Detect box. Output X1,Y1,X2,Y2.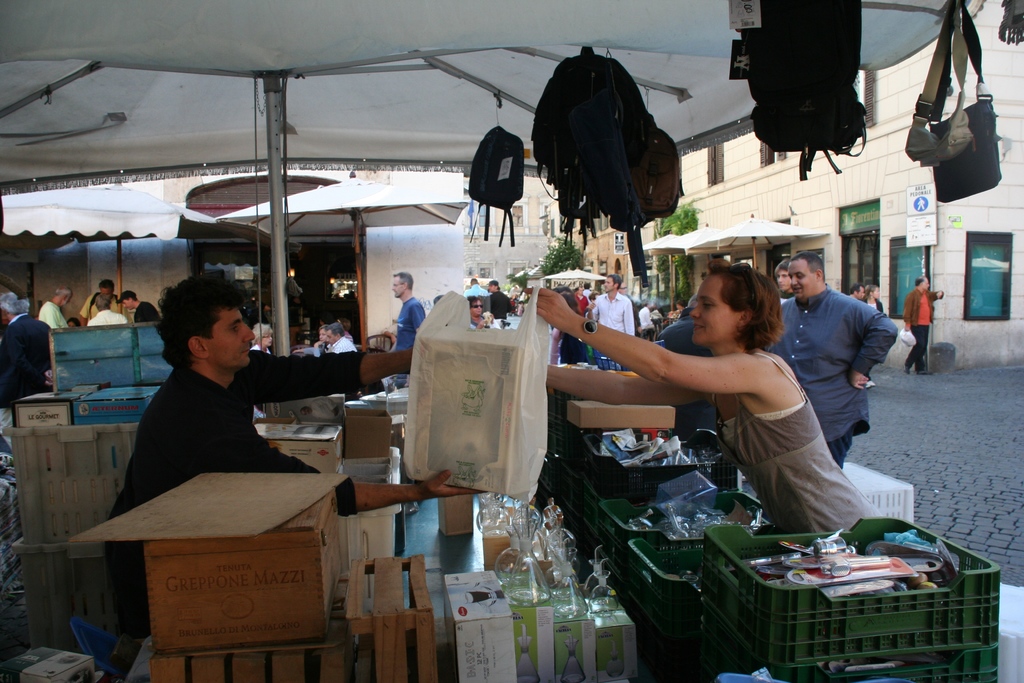
255,422,341,472.
